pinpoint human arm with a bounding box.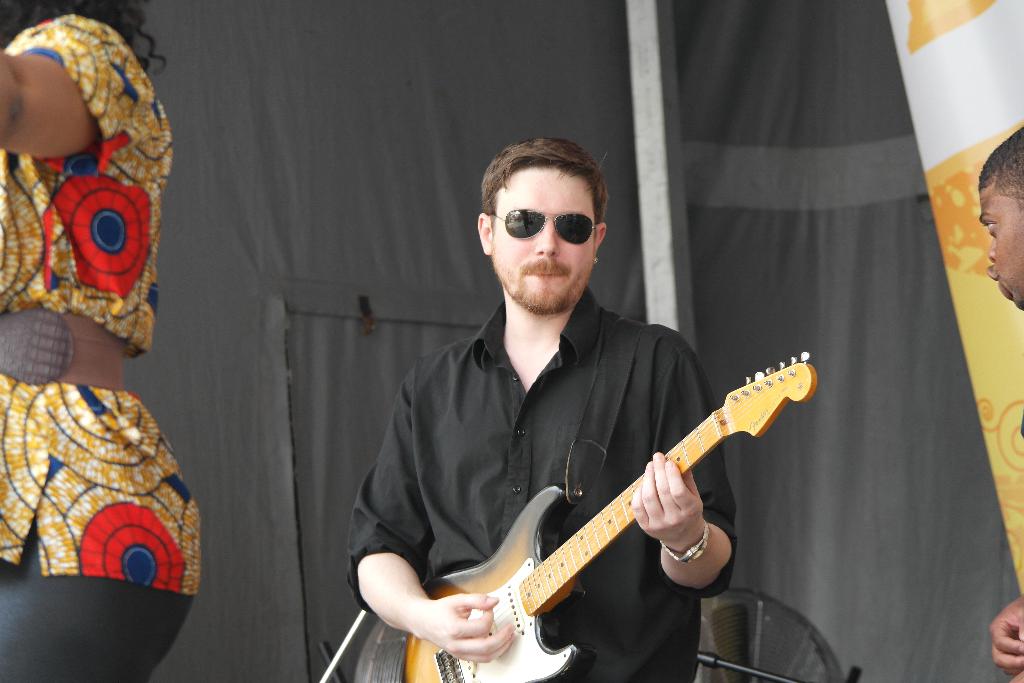
select_region(348, 378, 518, 662).
